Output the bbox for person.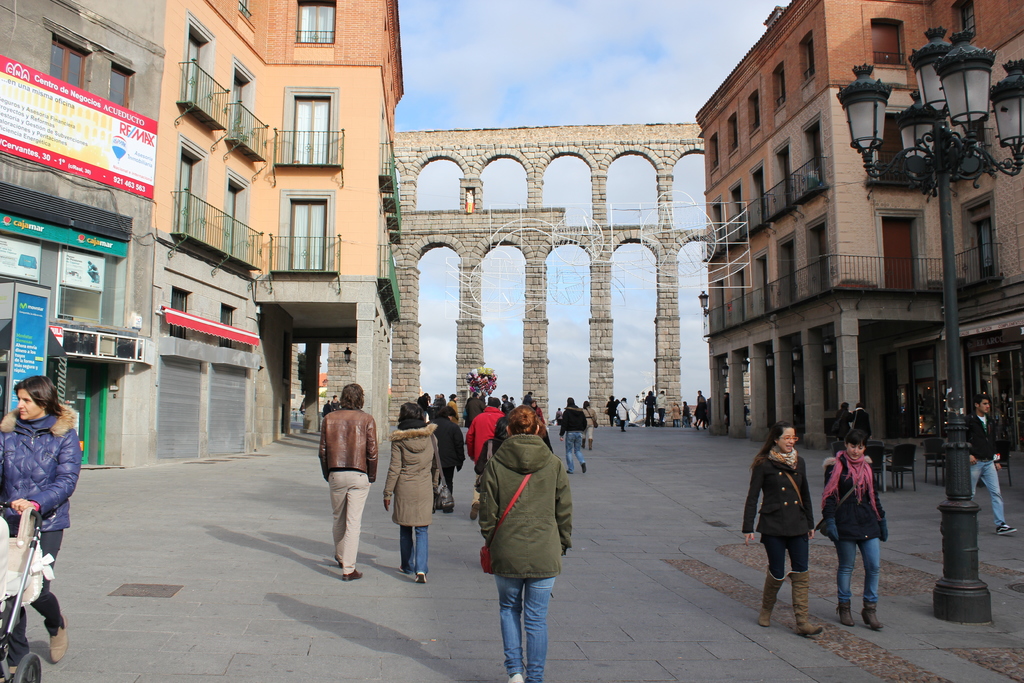
[476, 415, 504, 472].
